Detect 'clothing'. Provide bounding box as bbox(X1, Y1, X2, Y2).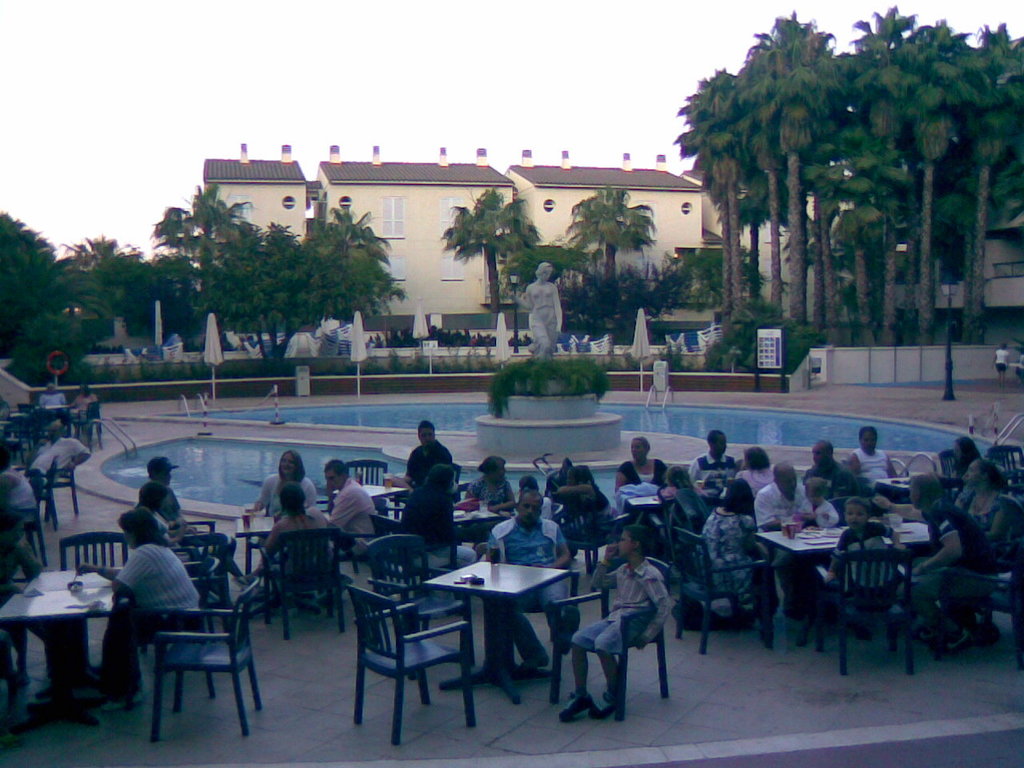
bbox(4, 472, 40, 514).
